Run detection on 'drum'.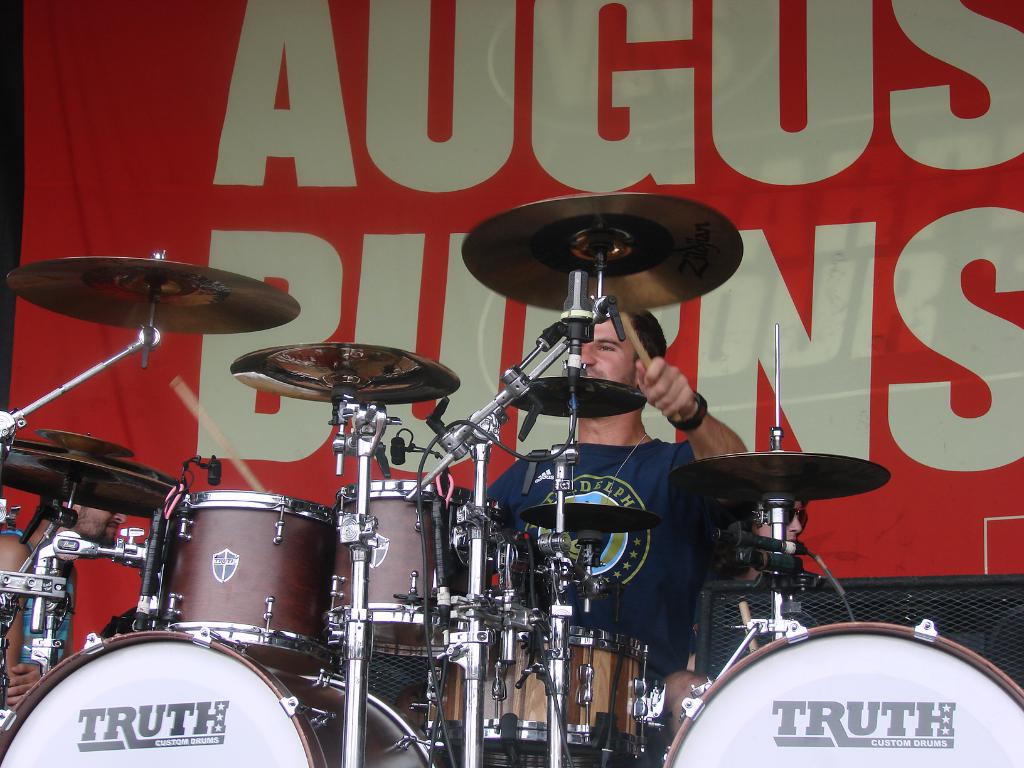
Result: bbox(333, 480, 504, 659).
